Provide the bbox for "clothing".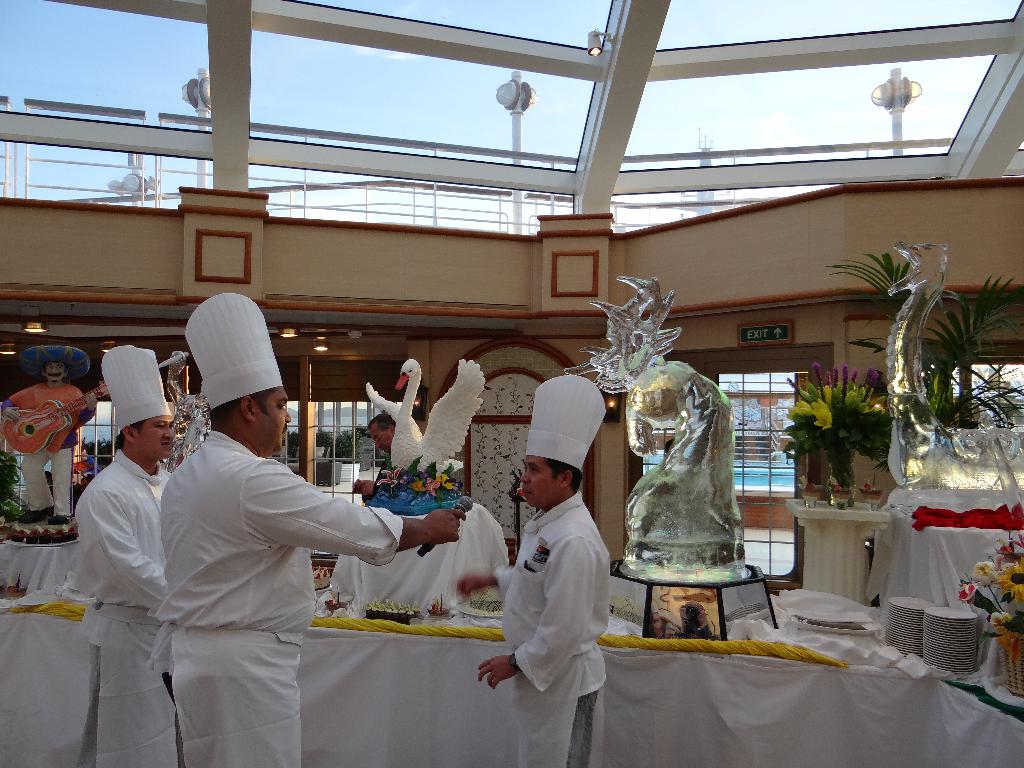
x1=491, y1=490, x2=612, y2=767.
